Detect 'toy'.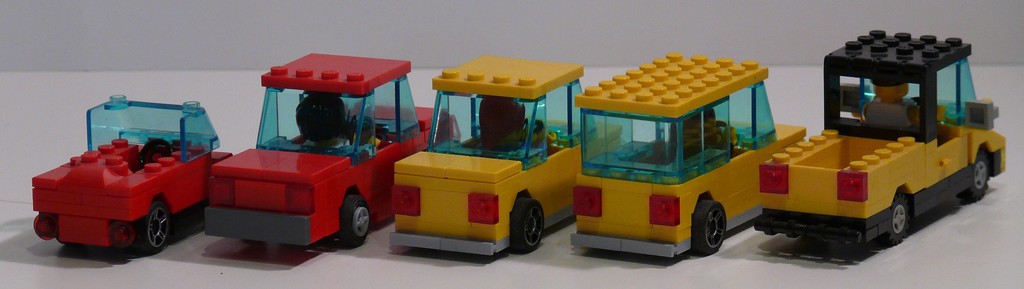
Detected at rect(576, 42, 804, 260).
